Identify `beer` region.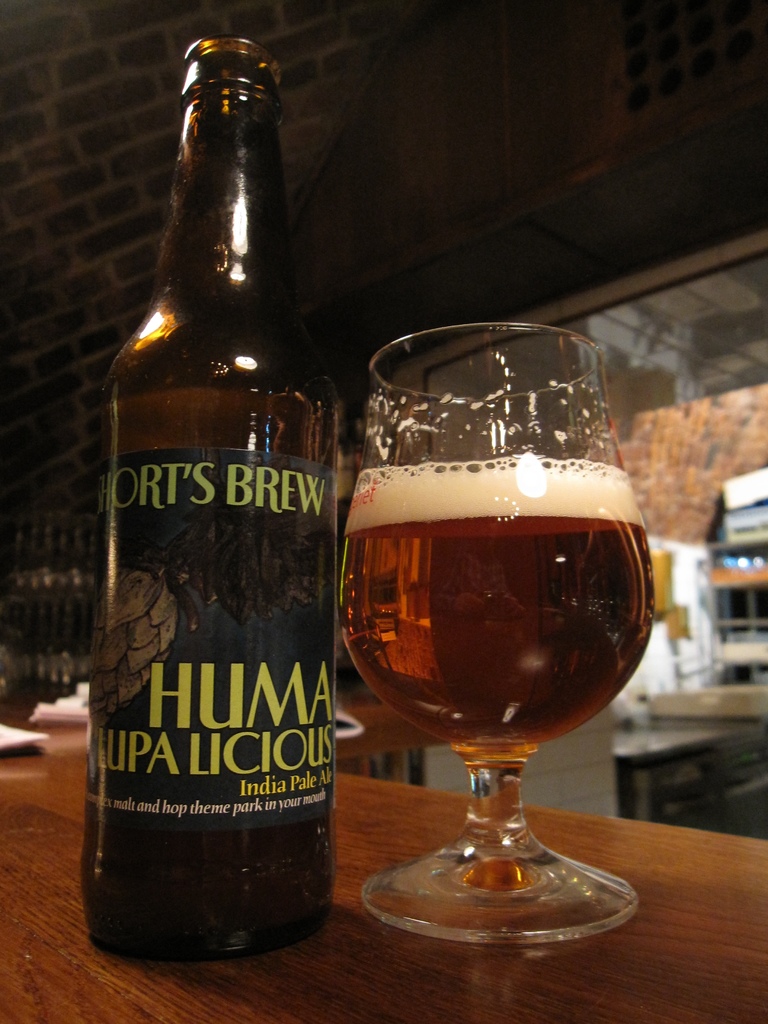
Region: x1=348, y1=456, x2=663, y2=755.
